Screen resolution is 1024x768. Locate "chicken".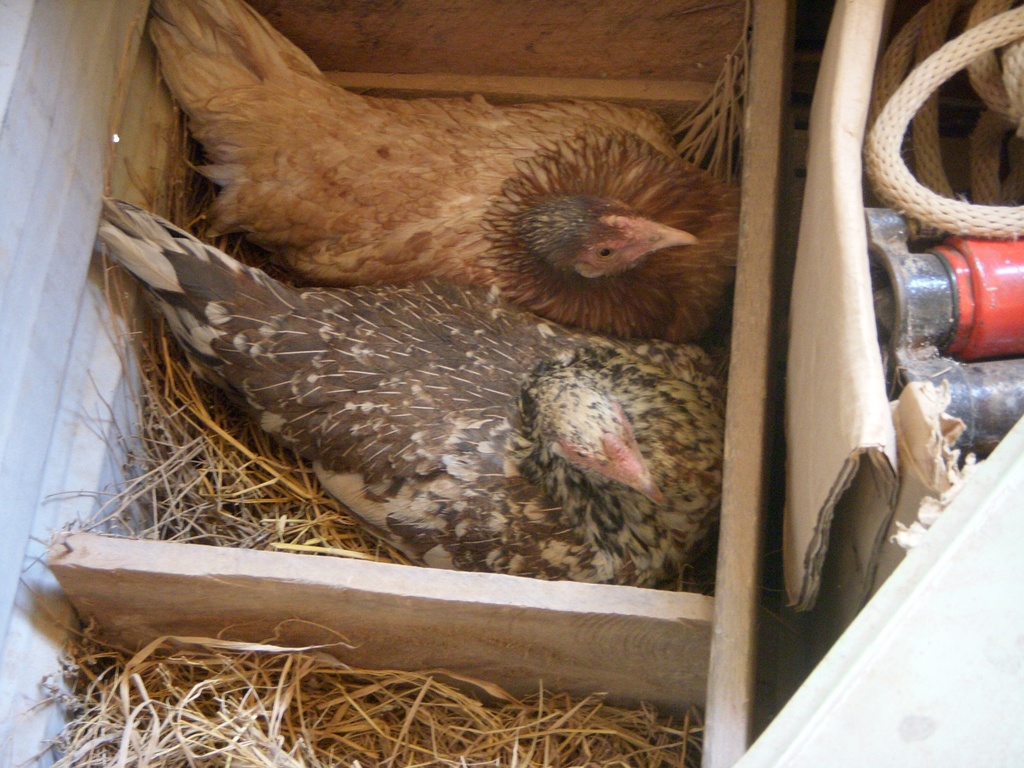
[left=135, top=0, right=732, bottom=342].
